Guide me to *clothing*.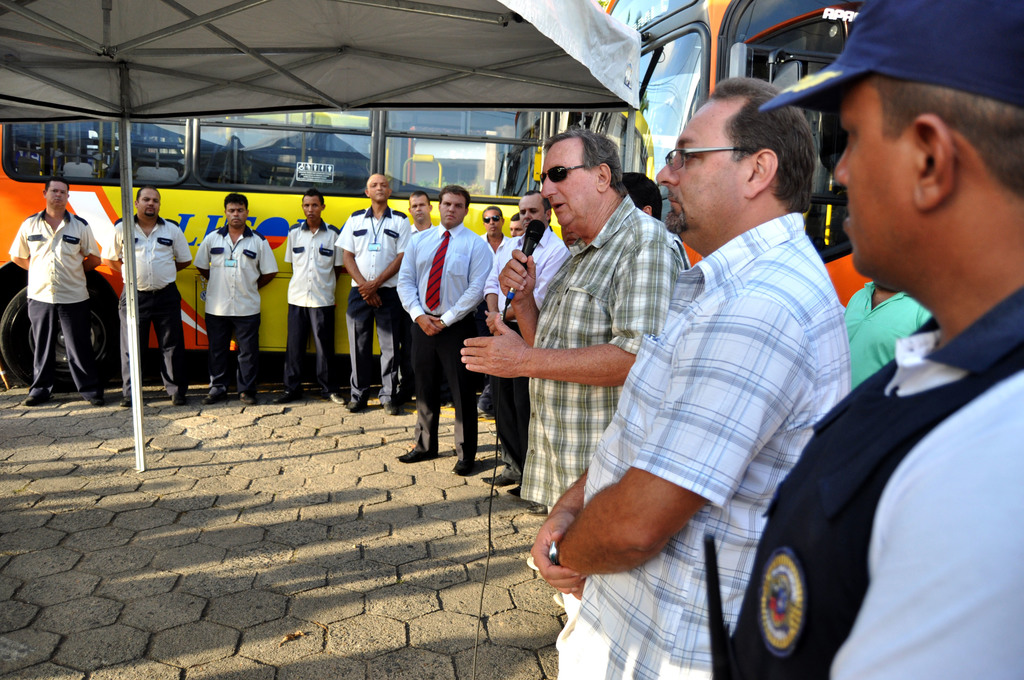
Guidance: detection(483, 234, 520, 252).
